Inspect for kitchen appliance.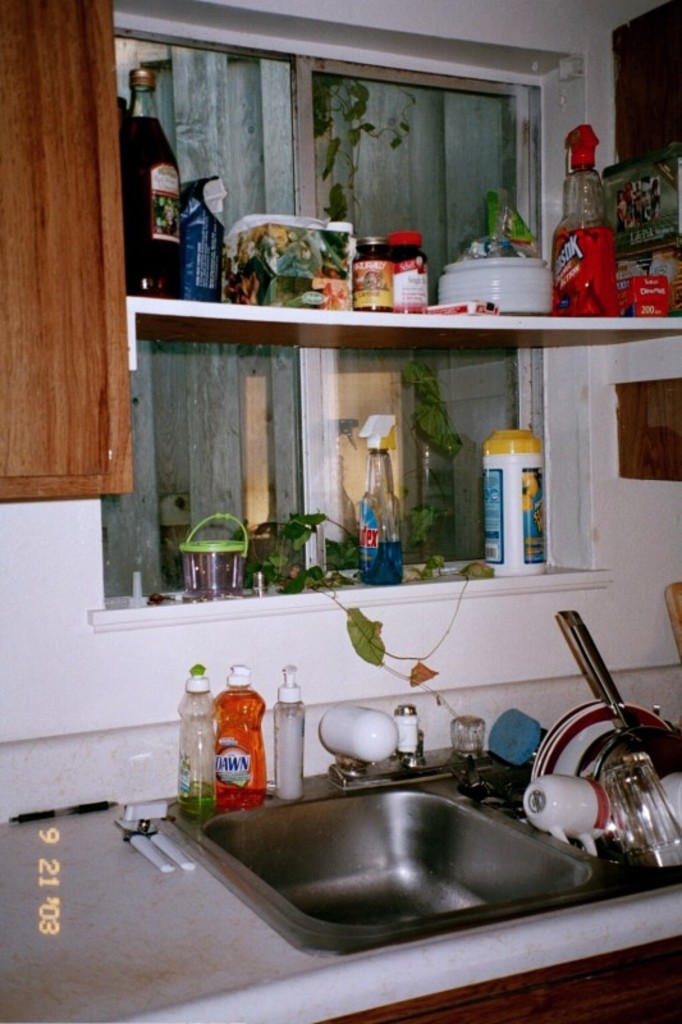
Inspection: [left=395, top=713, right=420, bottom=763].
